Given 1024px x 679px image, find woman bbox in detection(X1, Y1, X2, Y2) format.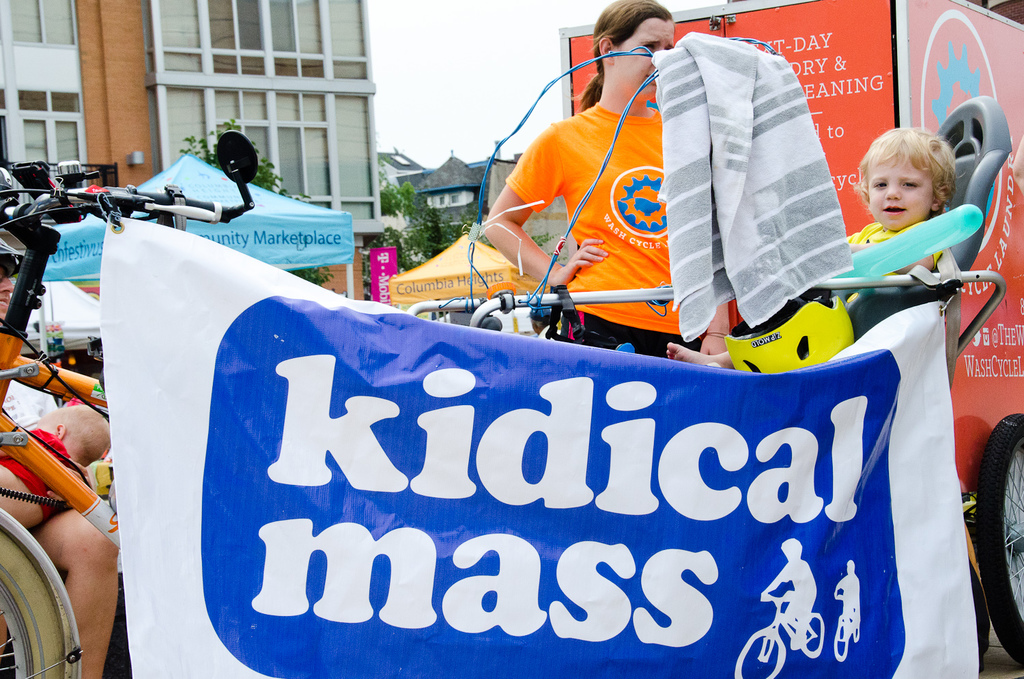
detection(481, 0, 703, 363).
